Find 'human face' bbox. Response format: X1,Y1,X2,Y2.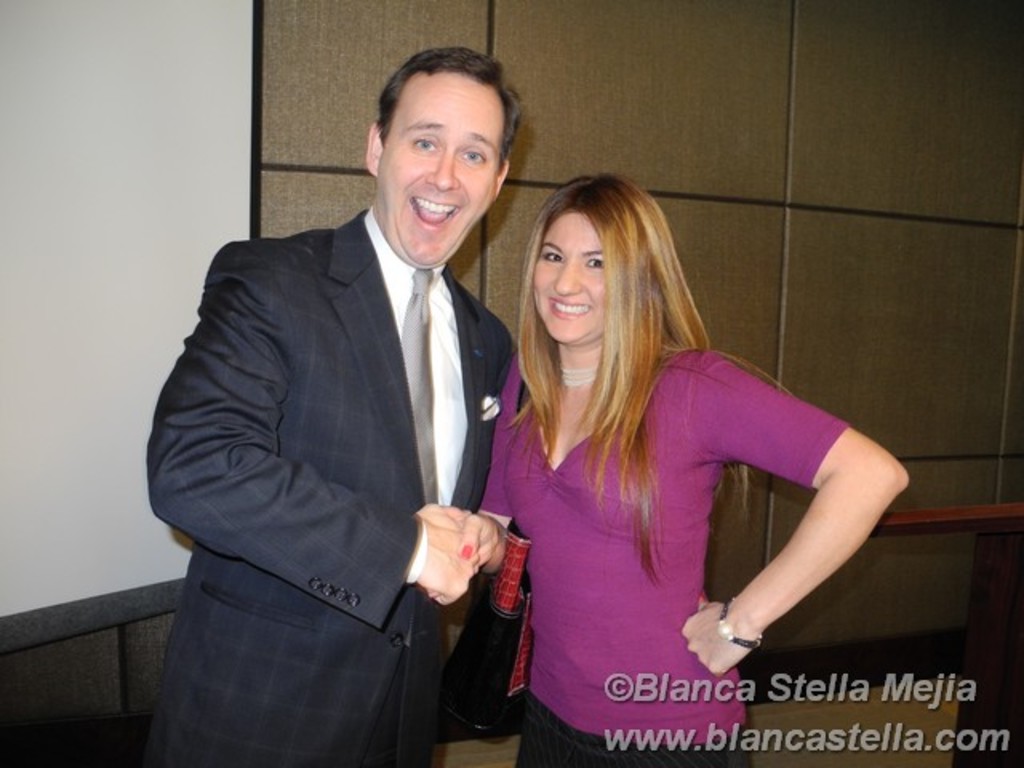
531,205,621,350.
